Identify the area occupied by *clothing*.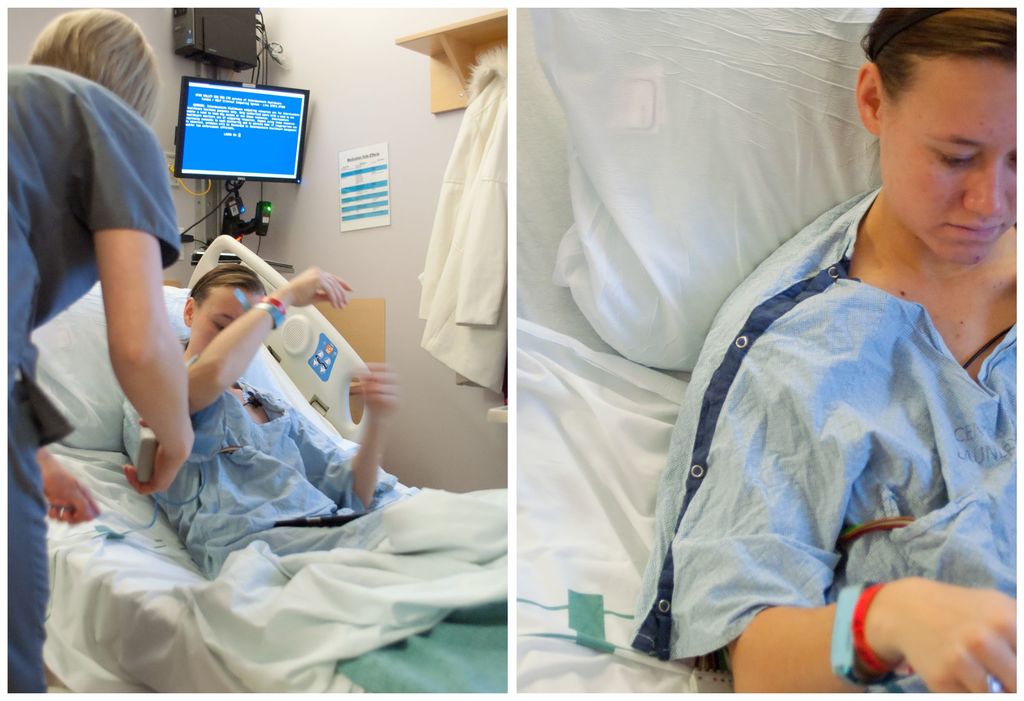
Area: box(120, 345, 390, 558).
